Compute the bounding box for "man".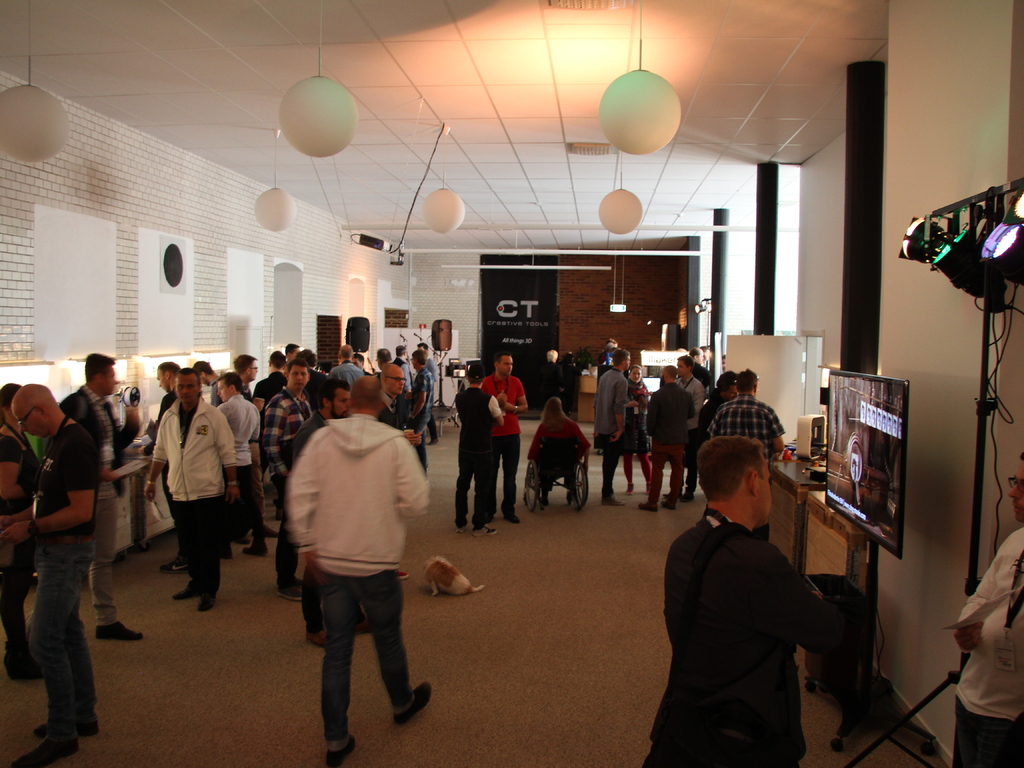
664 352 707 503.
